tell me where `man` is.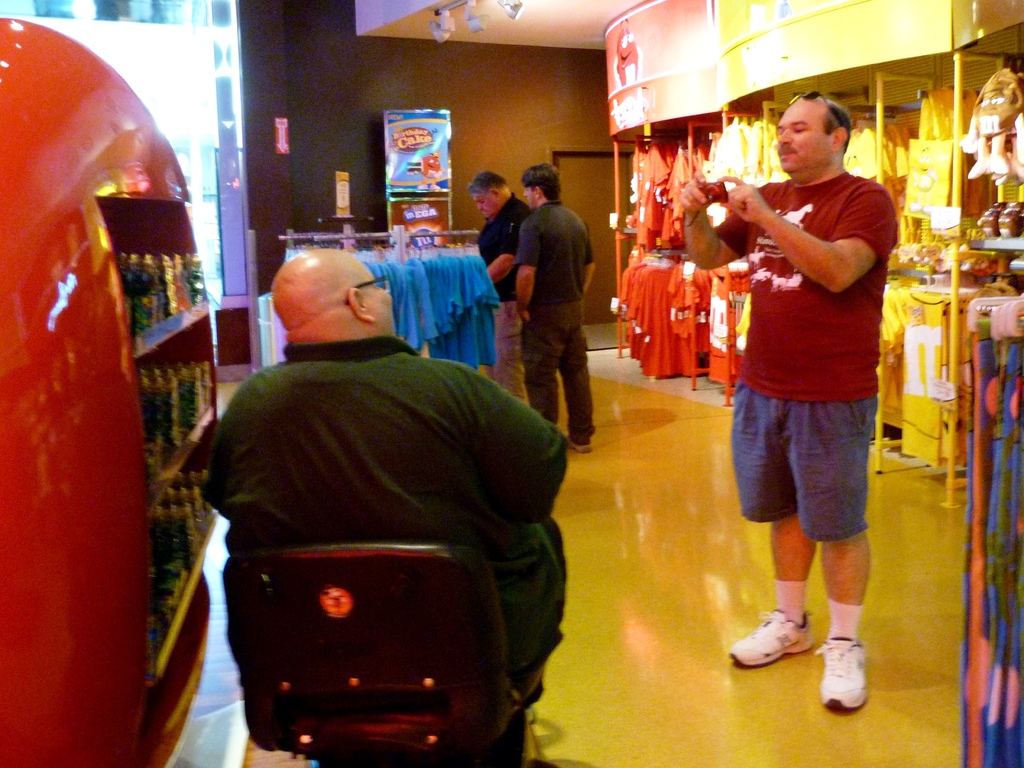
`man` is at select_region(678, 87, 897, 718).
